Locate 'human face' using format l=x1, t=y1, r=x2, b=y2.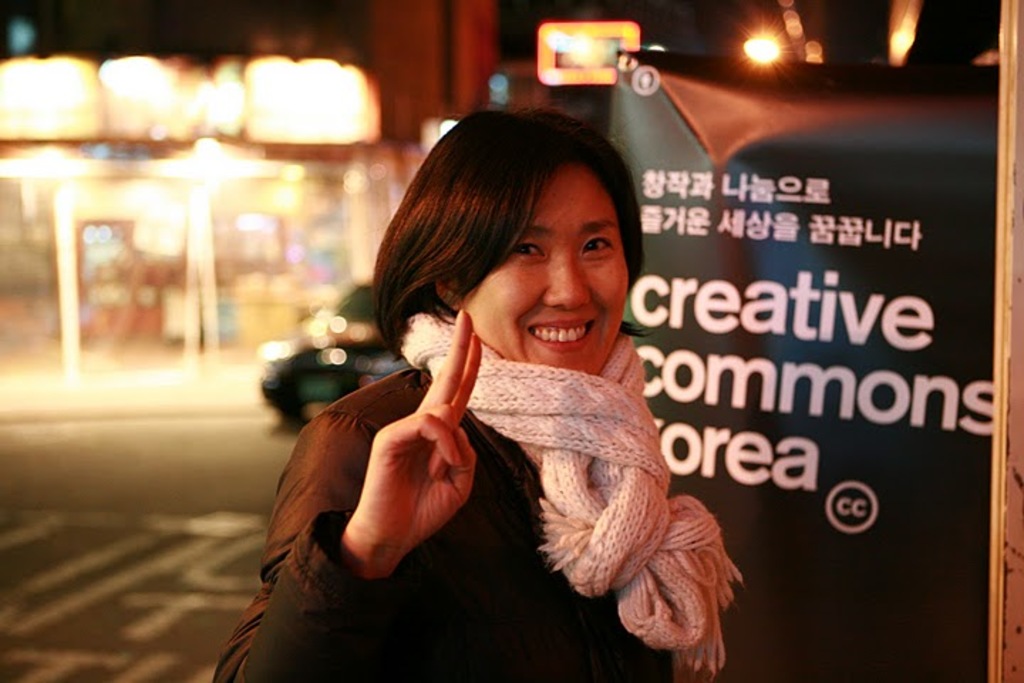
l=458, t=161, r=627, b=369.
